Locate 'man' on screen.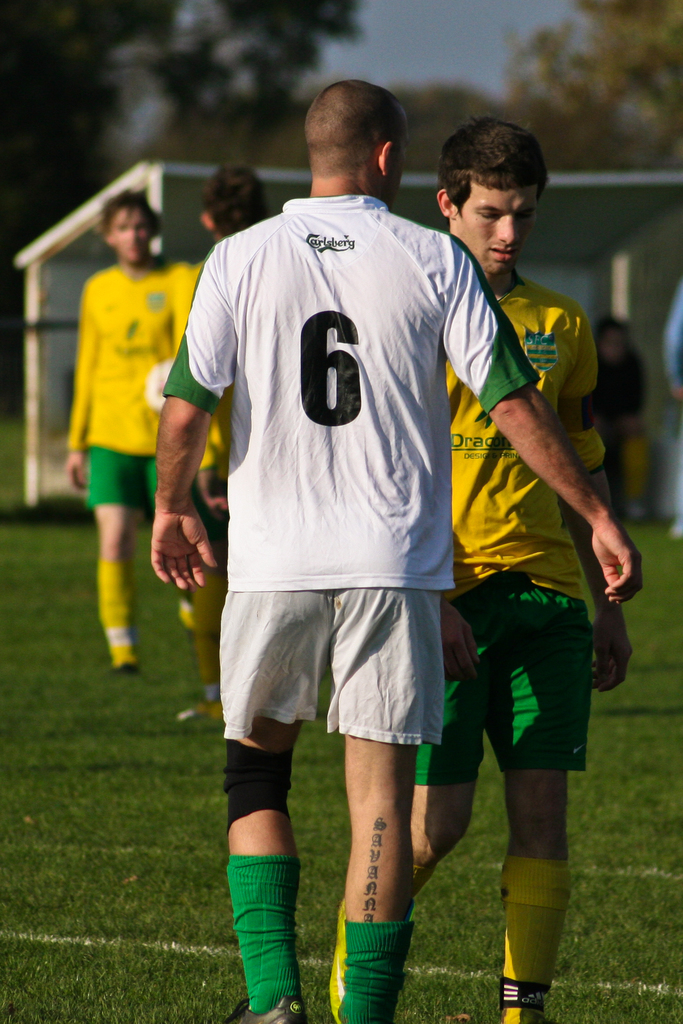
On screen at bbox(413, 118, 632, 1023).
